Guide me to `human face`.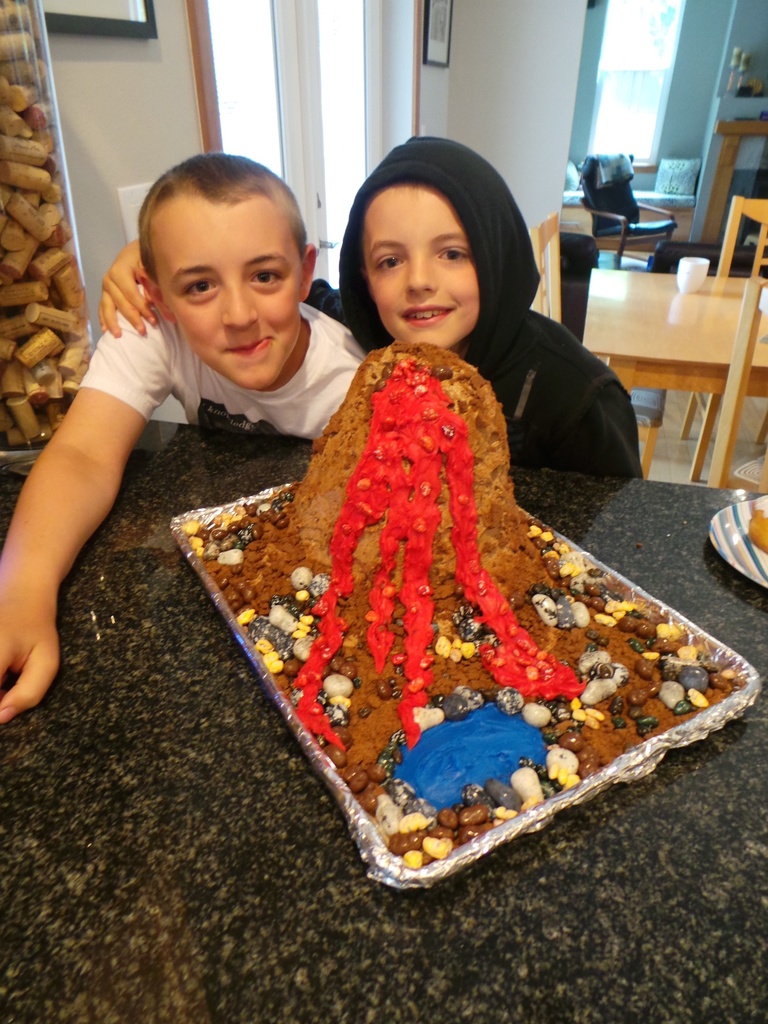
Guidance: 364/178/472/349.
